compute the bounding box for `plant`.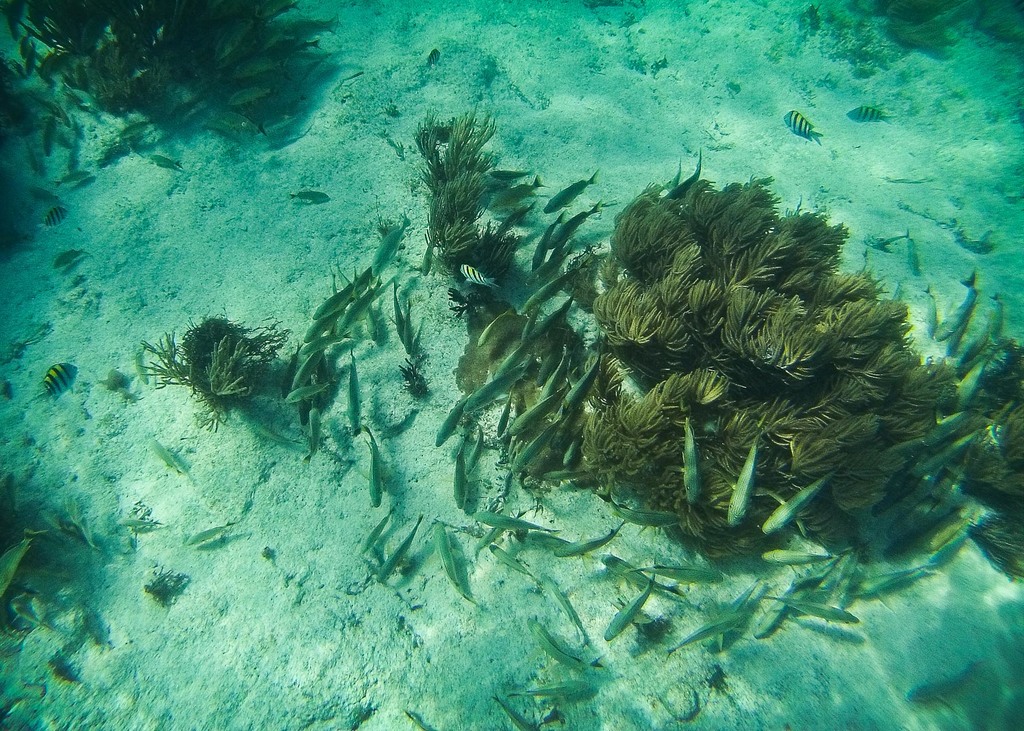
BBox(413, 102, 497, 268).
